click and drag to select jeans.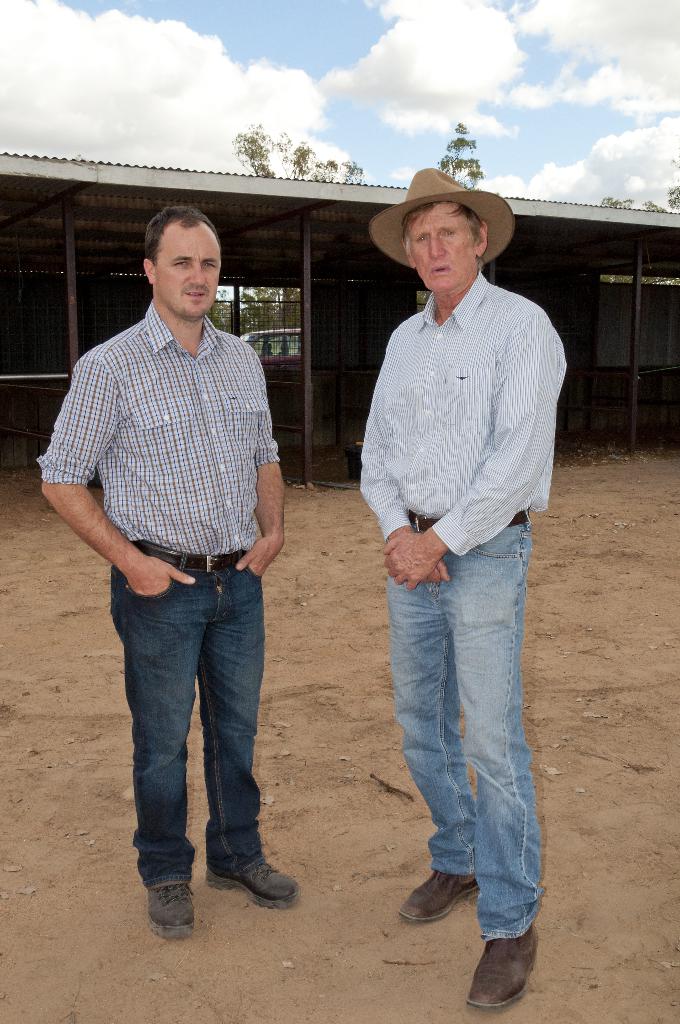
Selection: 110 554 284 922.
